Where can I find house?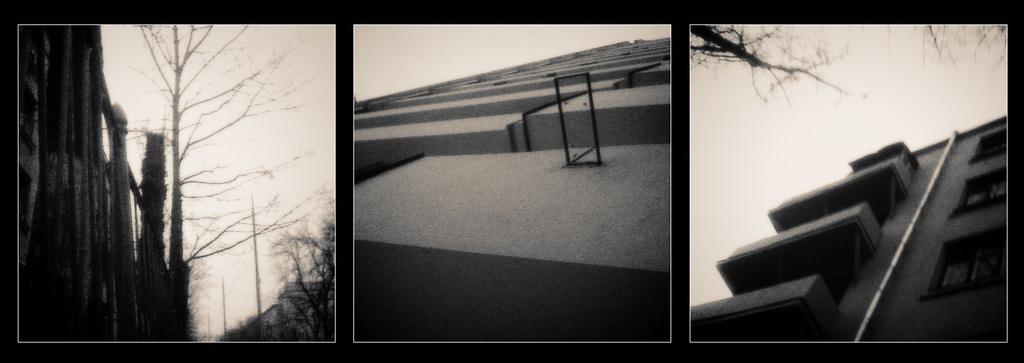
You can find it at crop(355, 37, 669, 330).
